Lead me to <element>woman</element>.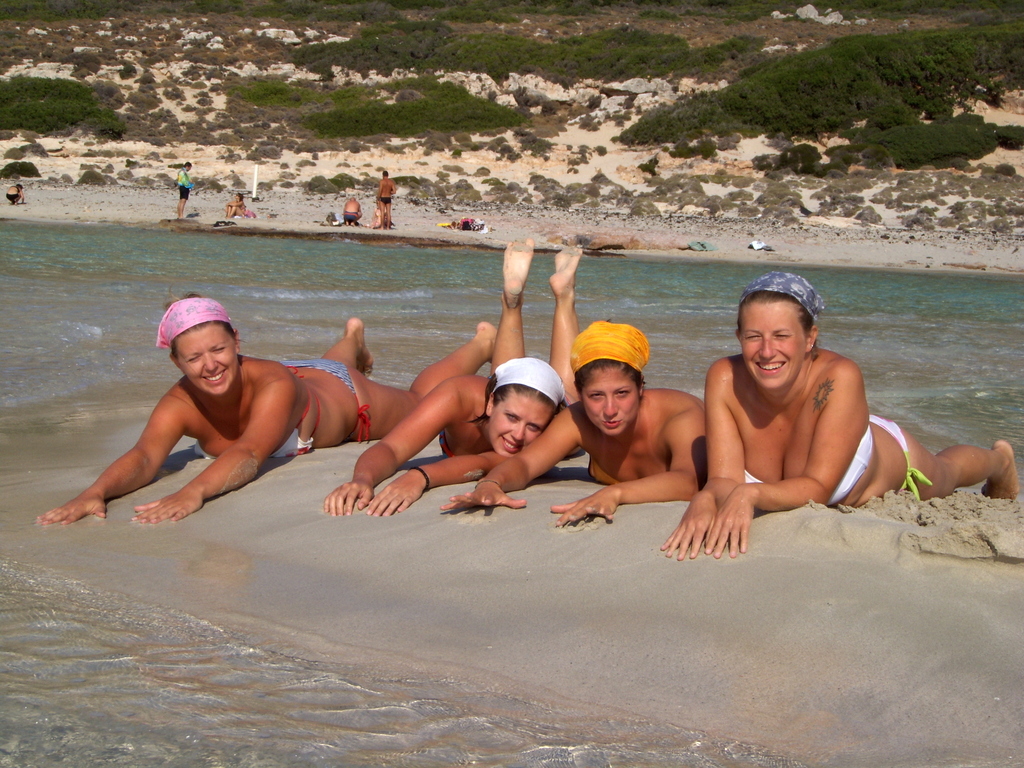
Lead to region(439, 319, 707, 525).
